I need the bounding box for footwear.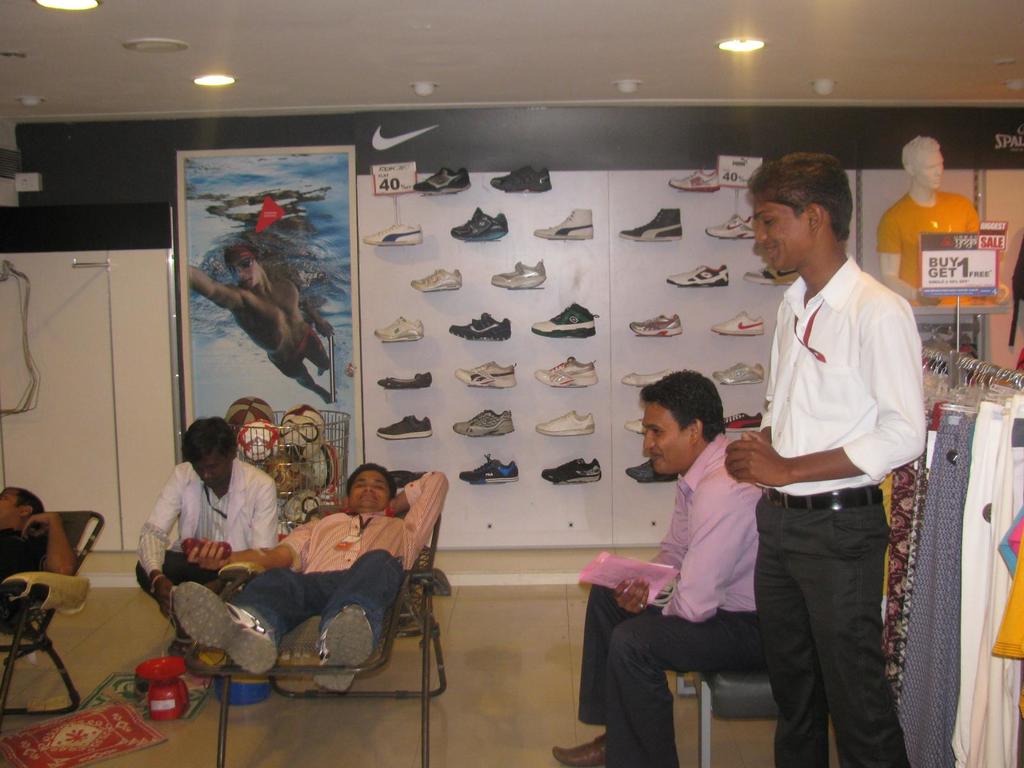
Here it is: select_region(410, 165, 474, 196).
